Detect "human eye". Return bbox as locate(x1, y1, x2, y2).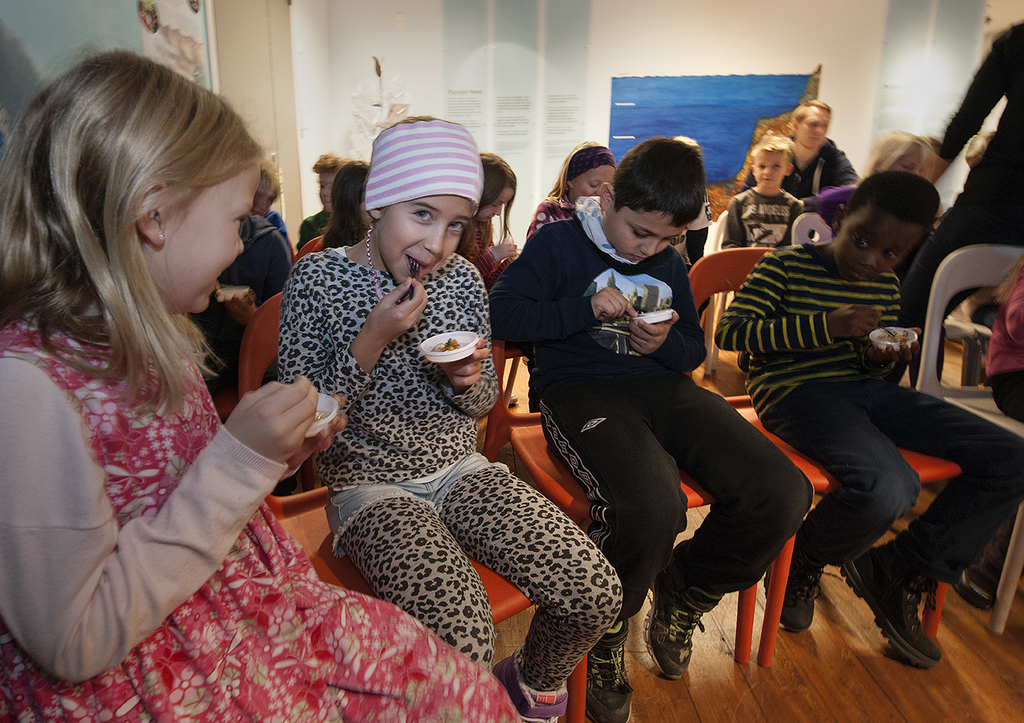
locate(587, 180, 596, 188).
